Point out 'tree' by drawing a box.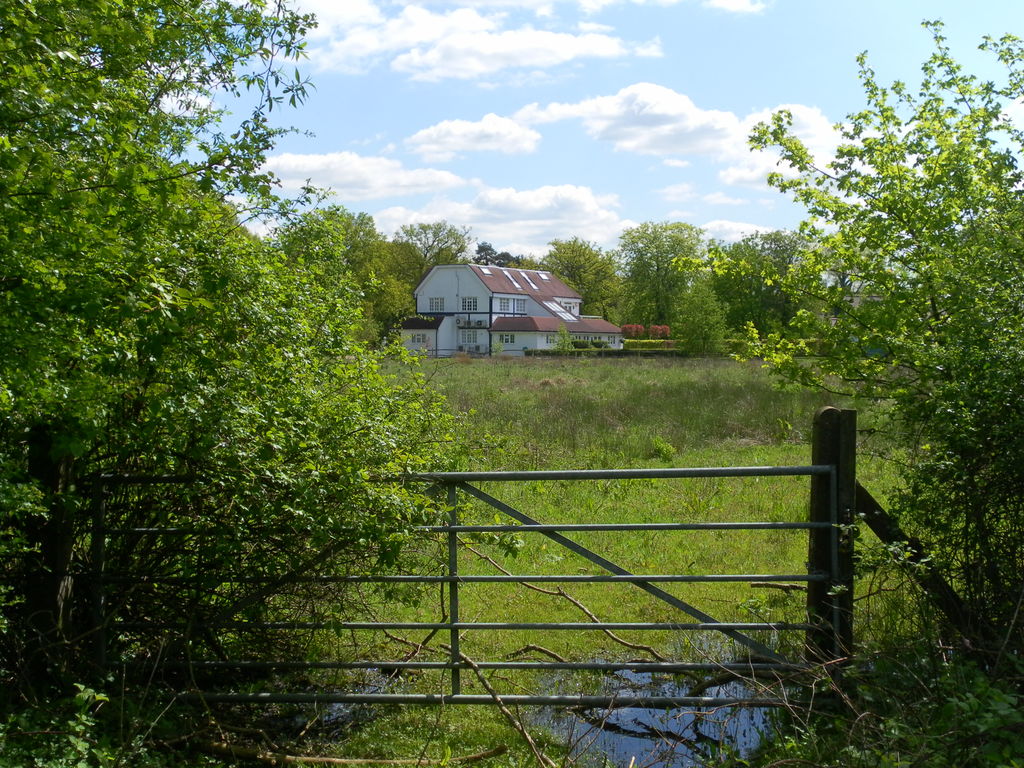
(620, 223, 711, 341).
